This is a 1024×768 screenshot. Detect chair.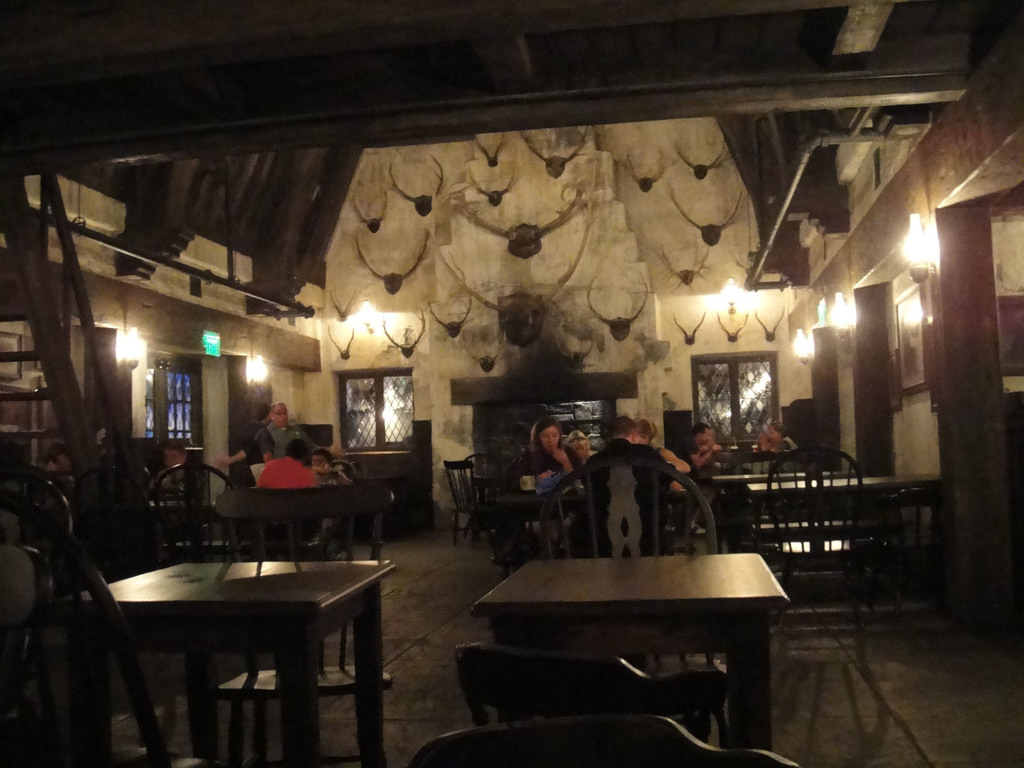
box=[333, 461, 364, 537].
